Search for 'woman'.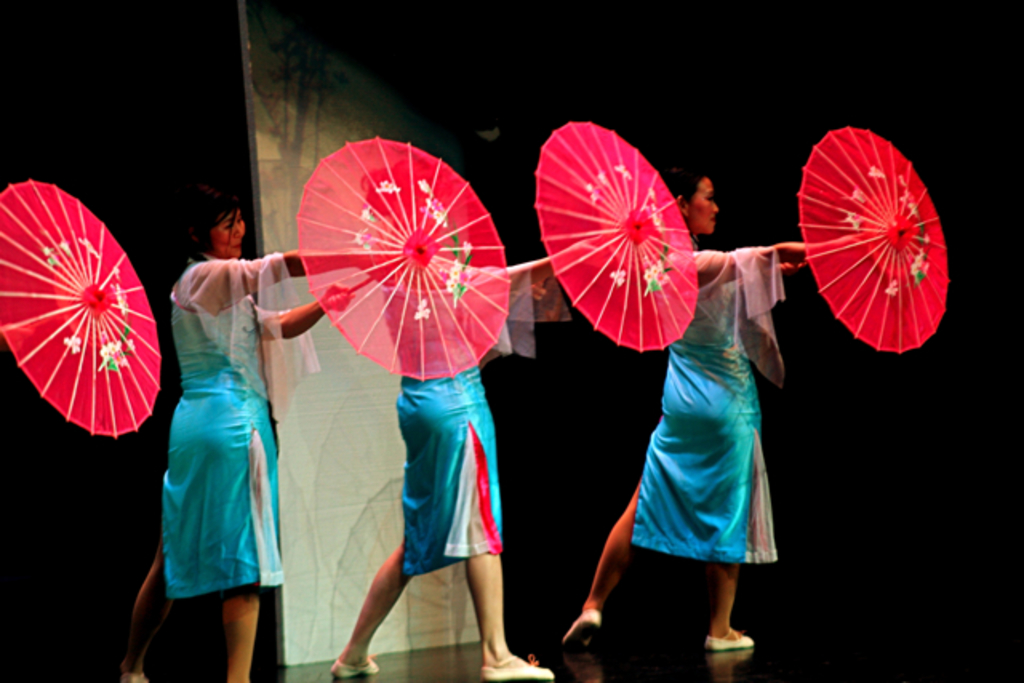
Found at region(328, 157, 547, 680).
